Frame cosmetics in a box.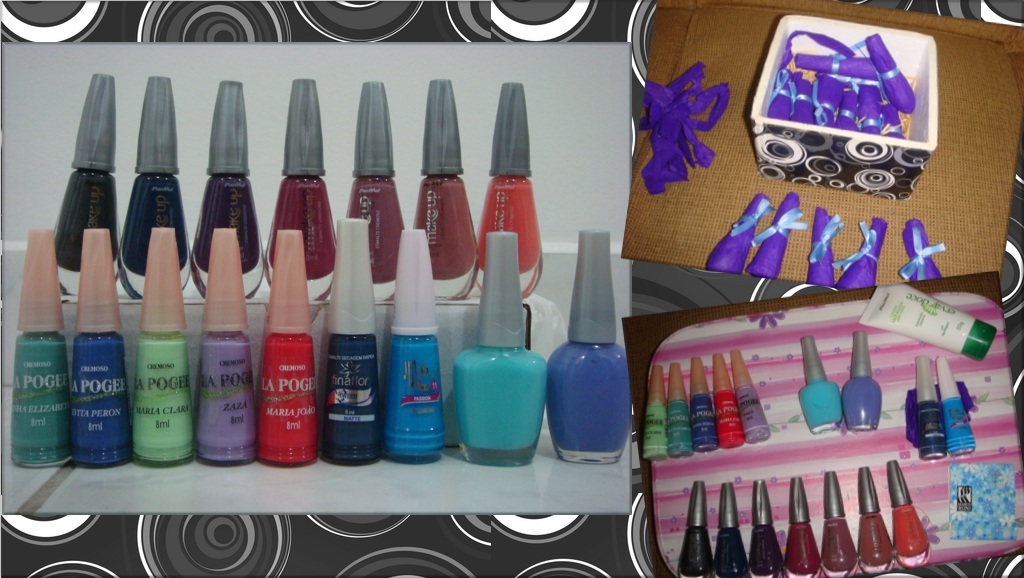
882 459 931 568.
